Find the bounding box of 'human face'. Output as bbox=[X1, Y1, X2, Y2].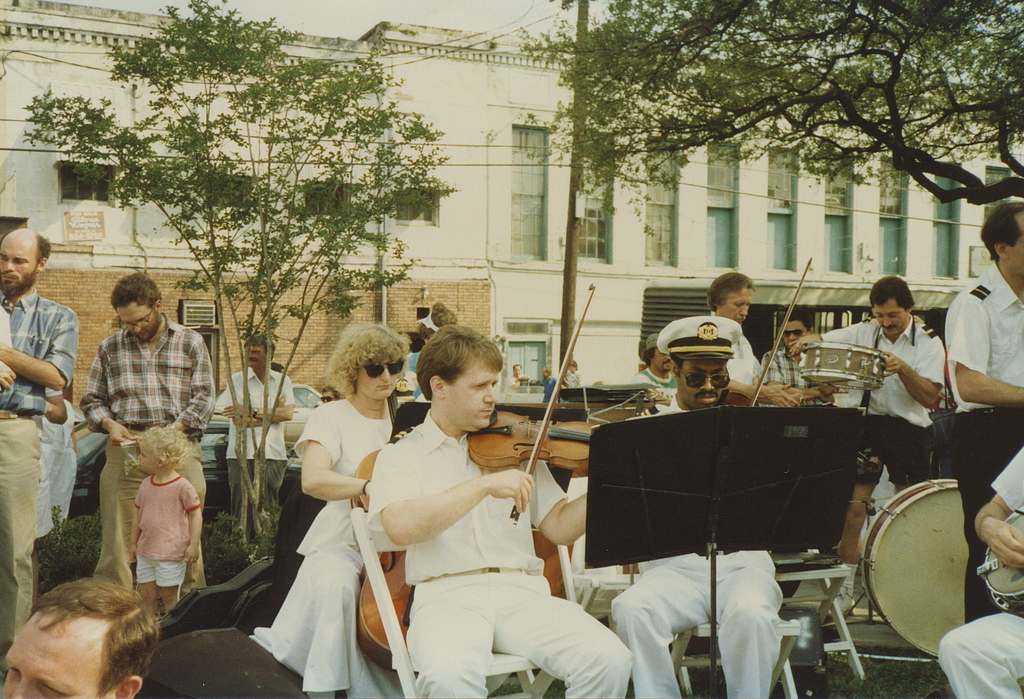
bbox=[1012, 219, 1023, 279].
